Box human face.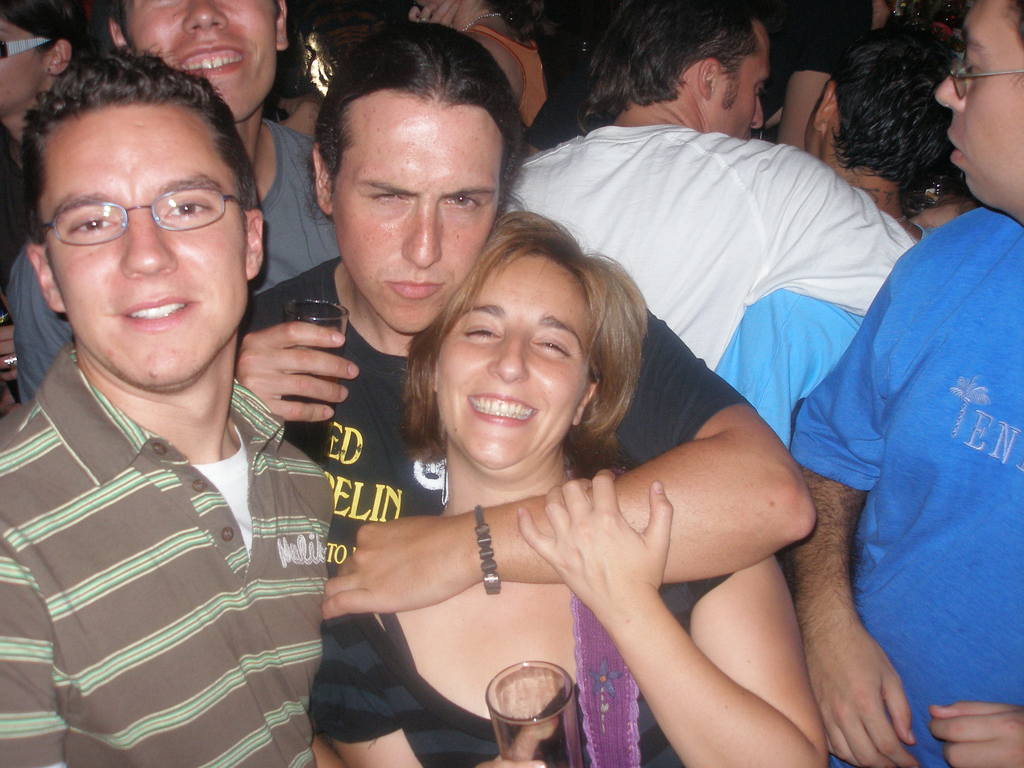
123:0:279:122.
